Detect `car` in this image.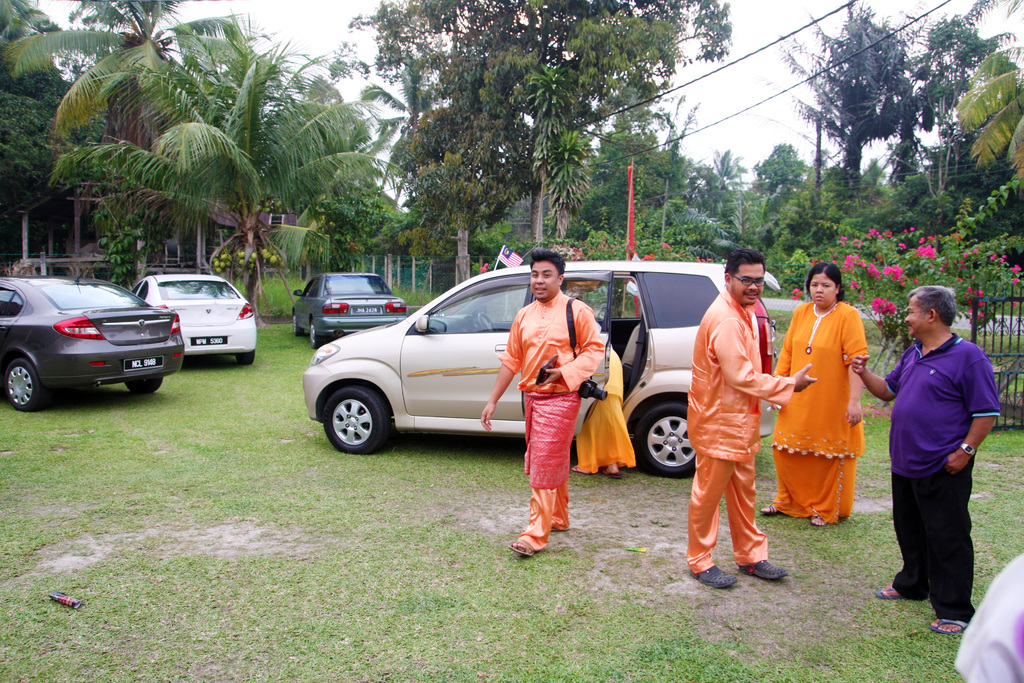
Detection: <box>300,262,775,473</box>.
